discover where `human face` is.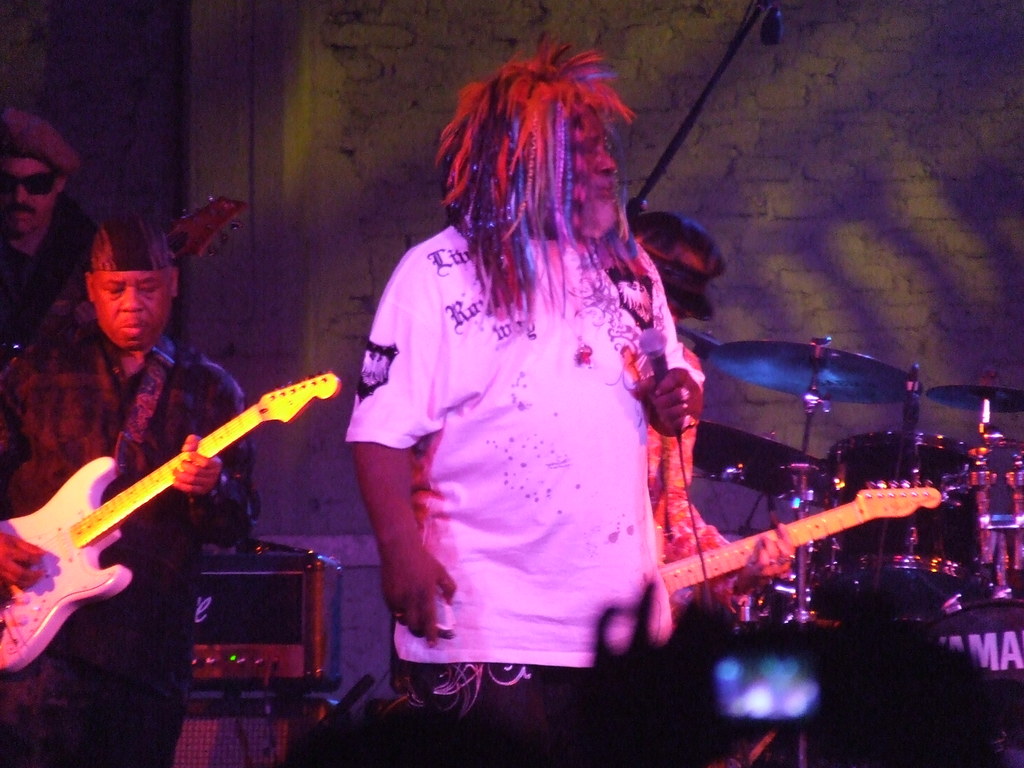
Discovered at {"left": 564, "top": 106, "right": 616, "bottom": 239}.
